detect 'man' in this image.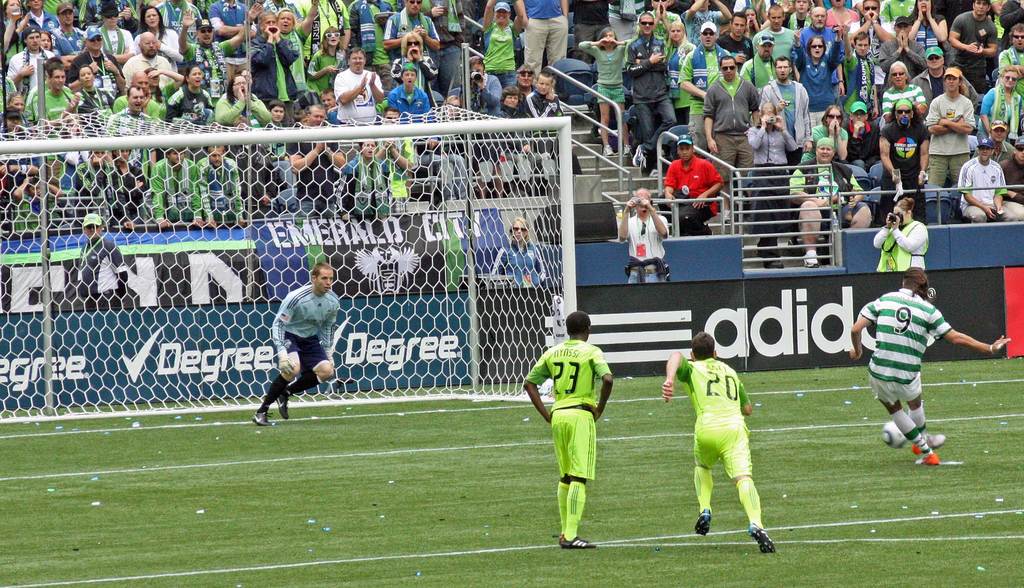
Detection: {"left": 756, "top": 54, "right": 810, "bottom": 174}.
